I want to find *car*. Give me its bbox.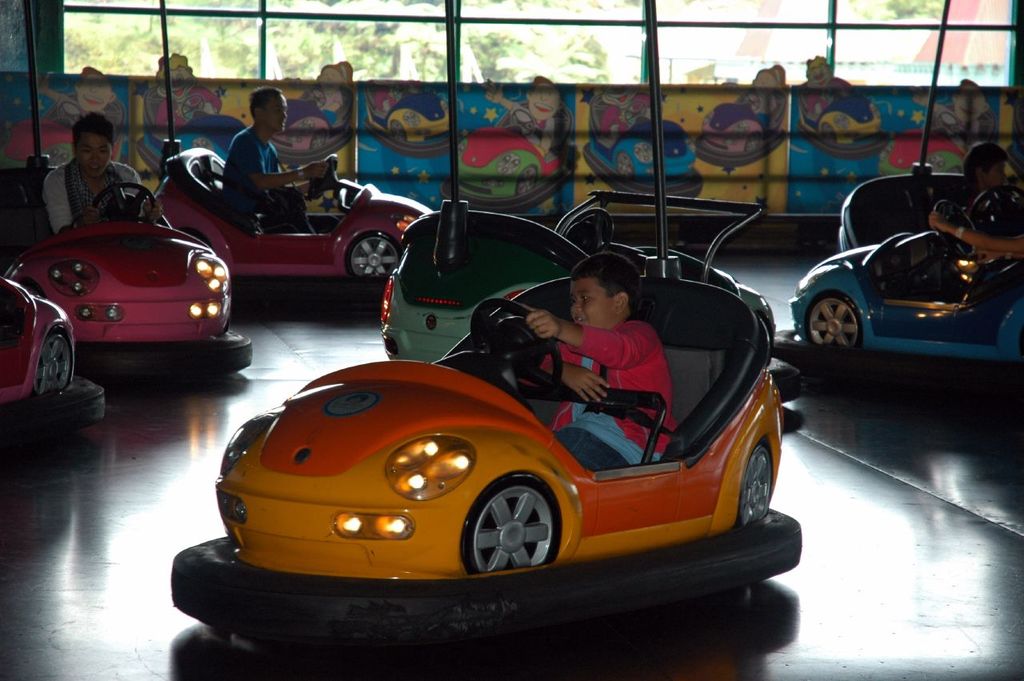
detection(10, 185, 254, 372).
